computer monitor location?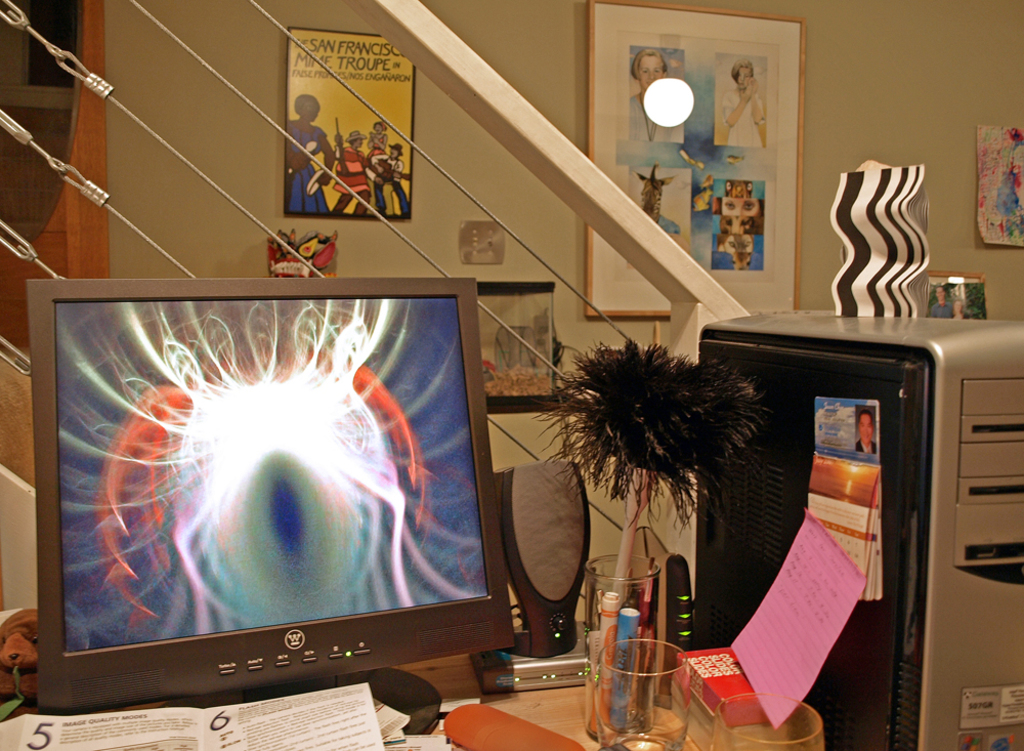
Rect(27, 280, 517, 724)
